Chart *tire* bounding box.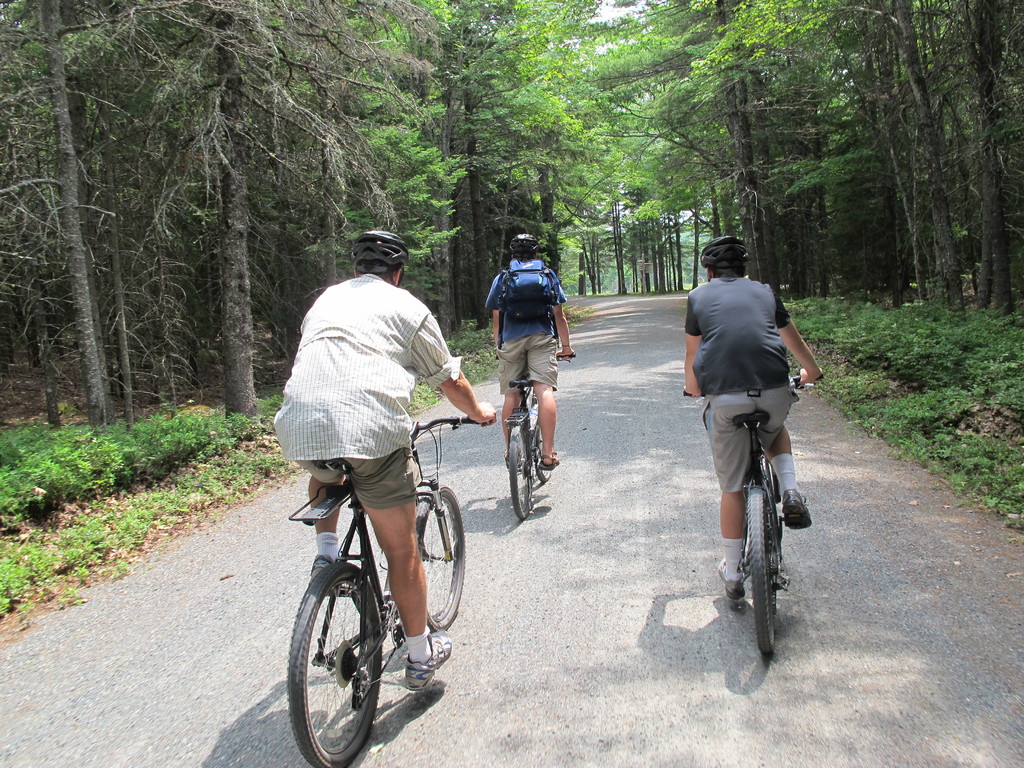
Charted: BBox(409, 482, 461, 634).
